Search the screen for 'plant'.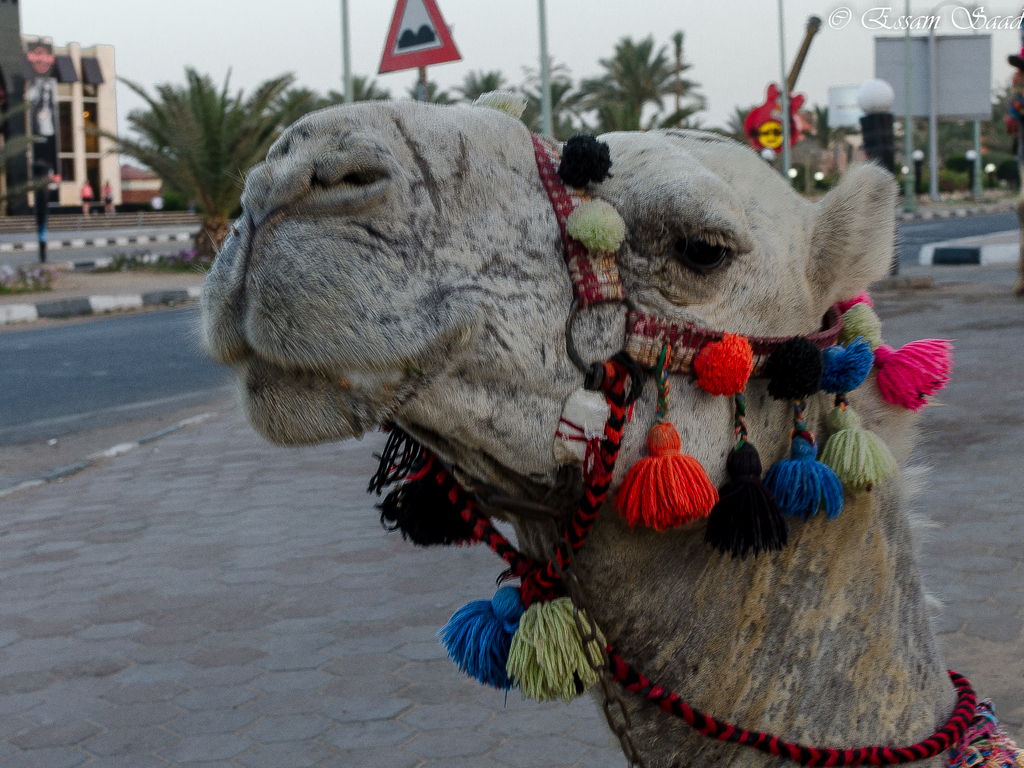
Found at rect(982, 152, 1011, 202).
